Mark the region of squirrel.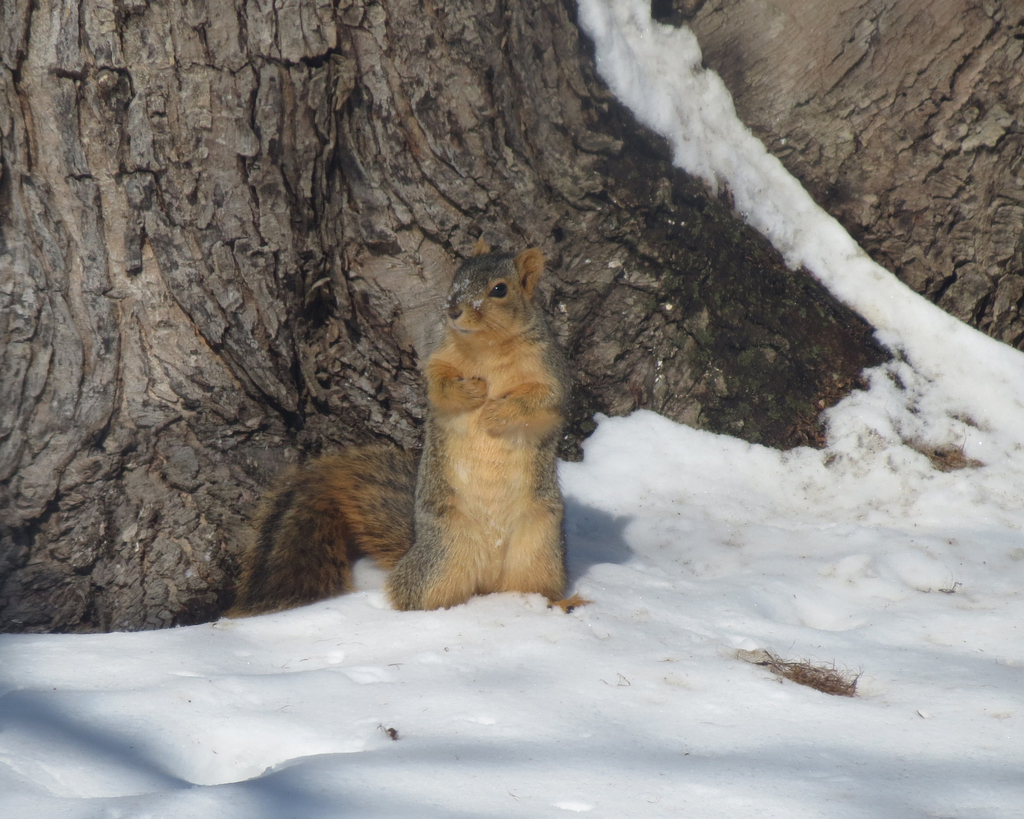
Region: 220 239 598 618.
